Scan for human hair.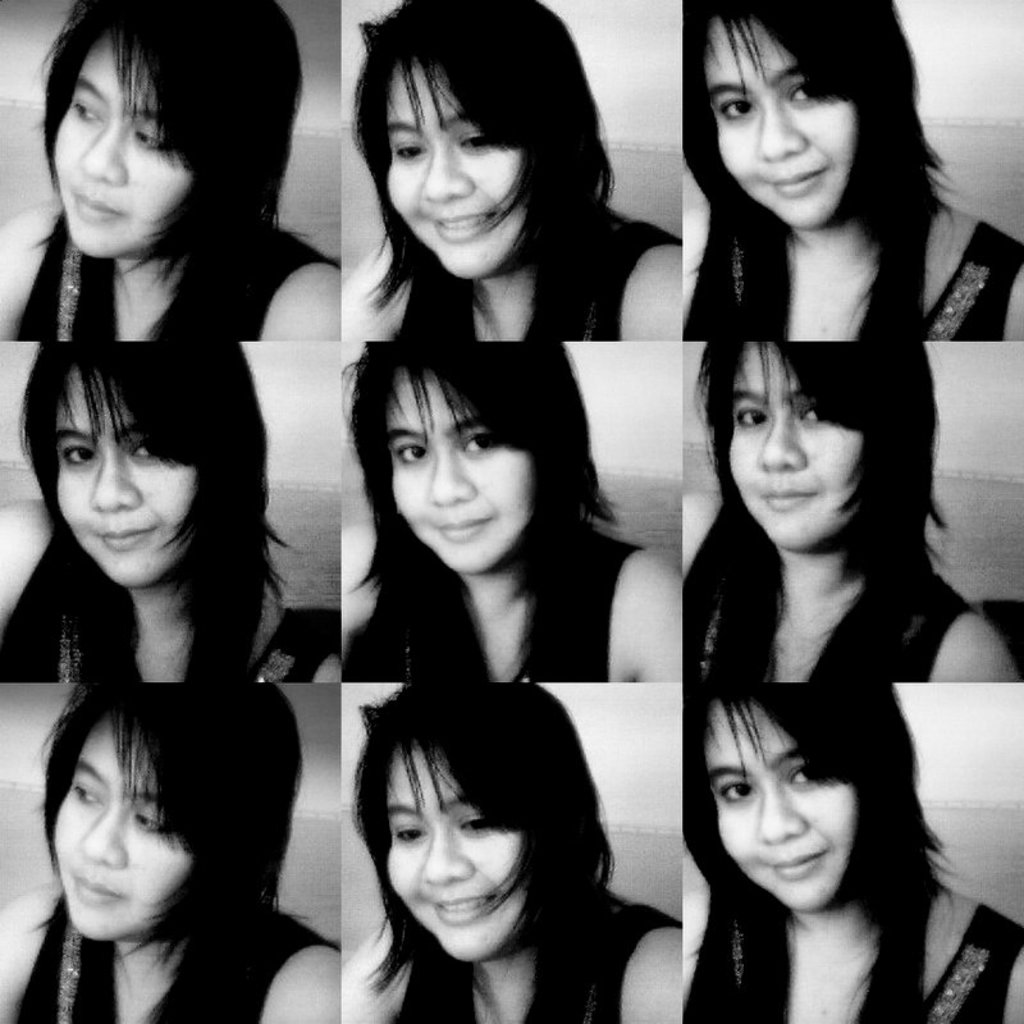
Scan result: <bbox>346, 0, 616, 330</bbox>.
